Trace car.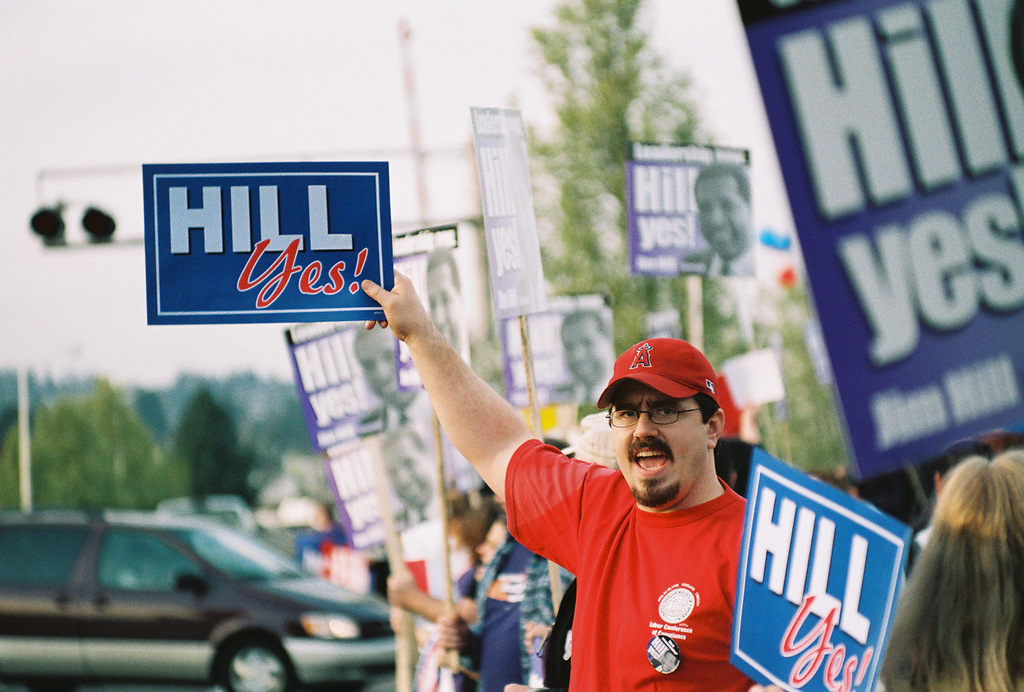
Traced to [x1=7, y1=498, x2=413, y2=680].
